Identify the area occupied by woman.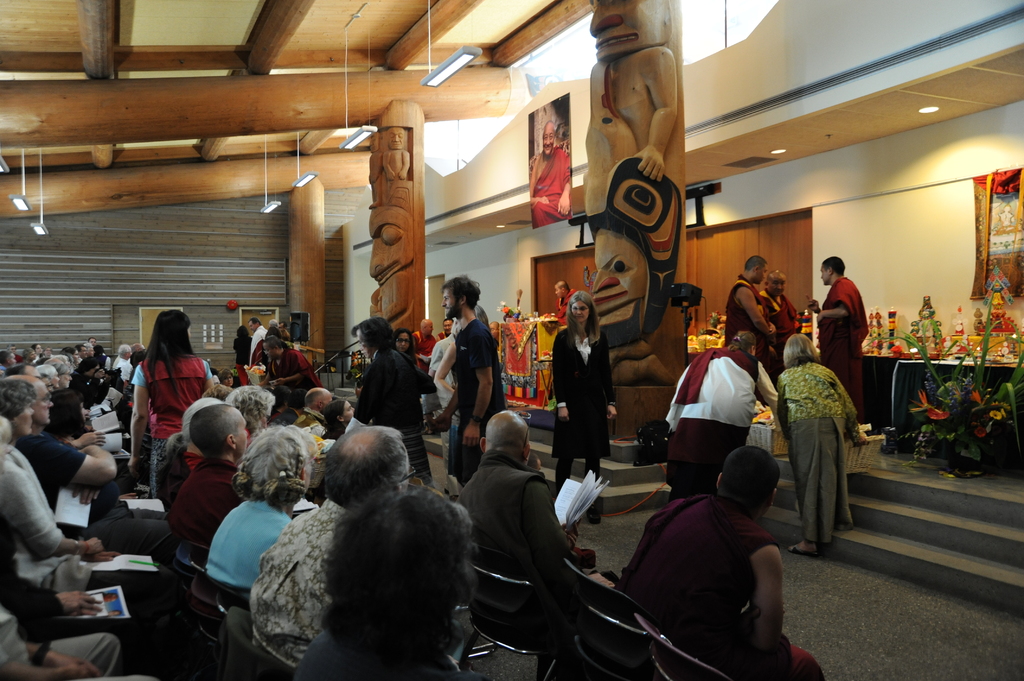
Area: [x1=553, y1=288, x2=618, y2=527].
